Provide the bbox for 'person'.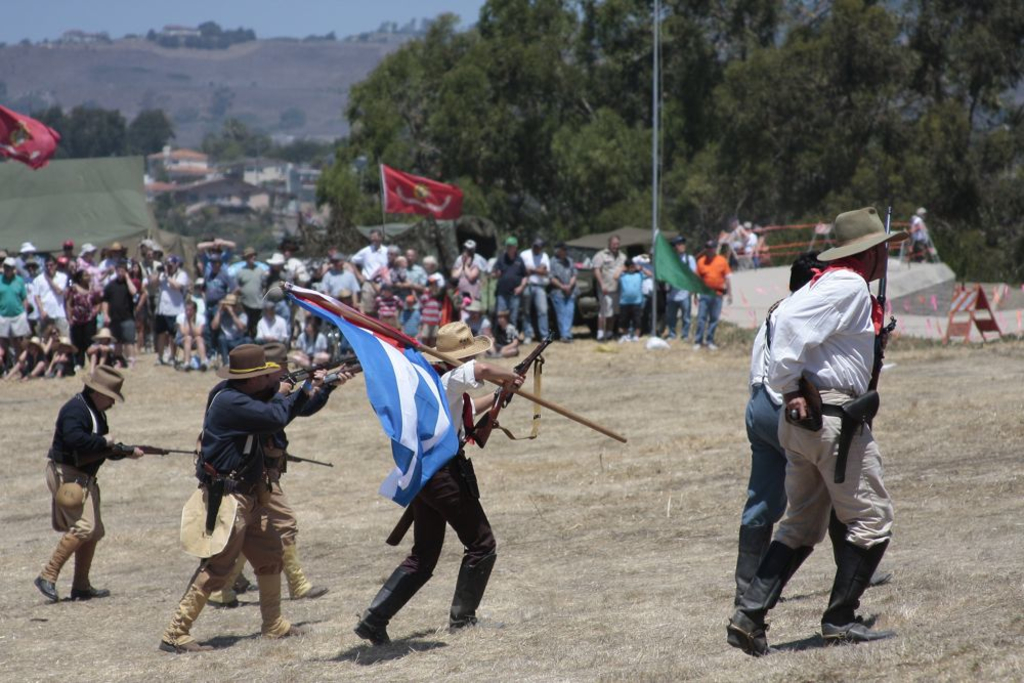
crop(526, 245, 547, 338).
